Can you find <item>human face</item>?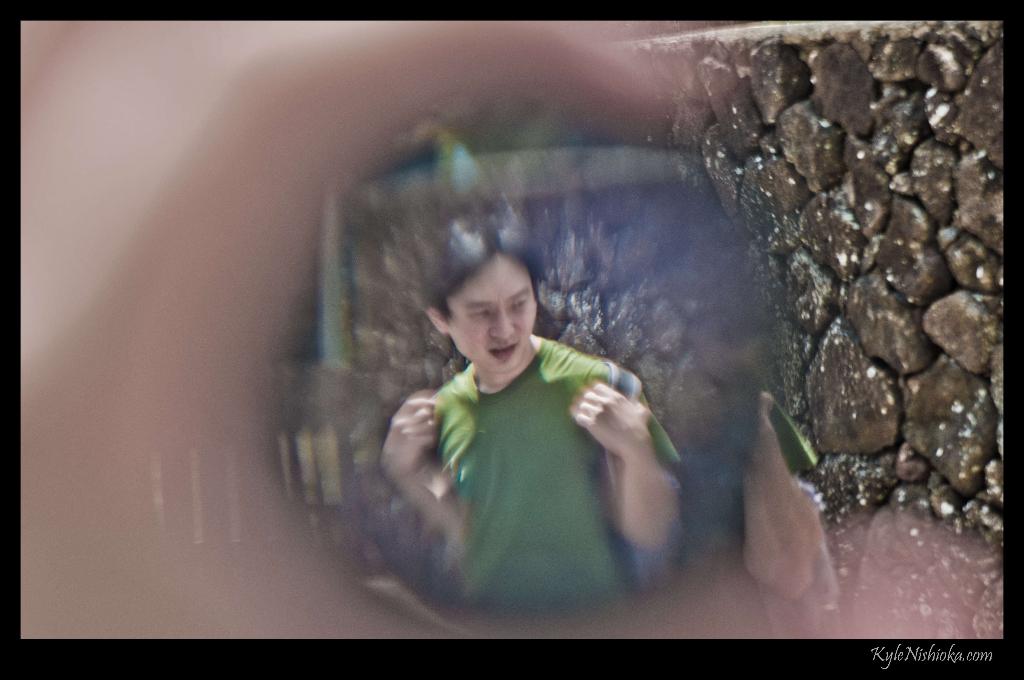
Yes, bounding box: (444, 254, 548, 380).
